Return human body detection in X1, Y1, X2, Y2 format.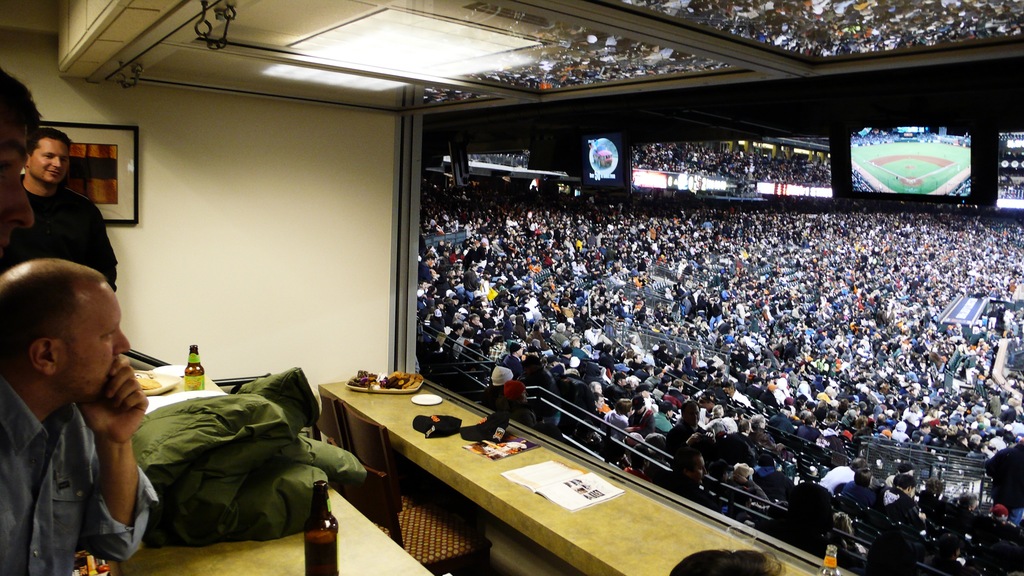
817, 282, 845, 291.
